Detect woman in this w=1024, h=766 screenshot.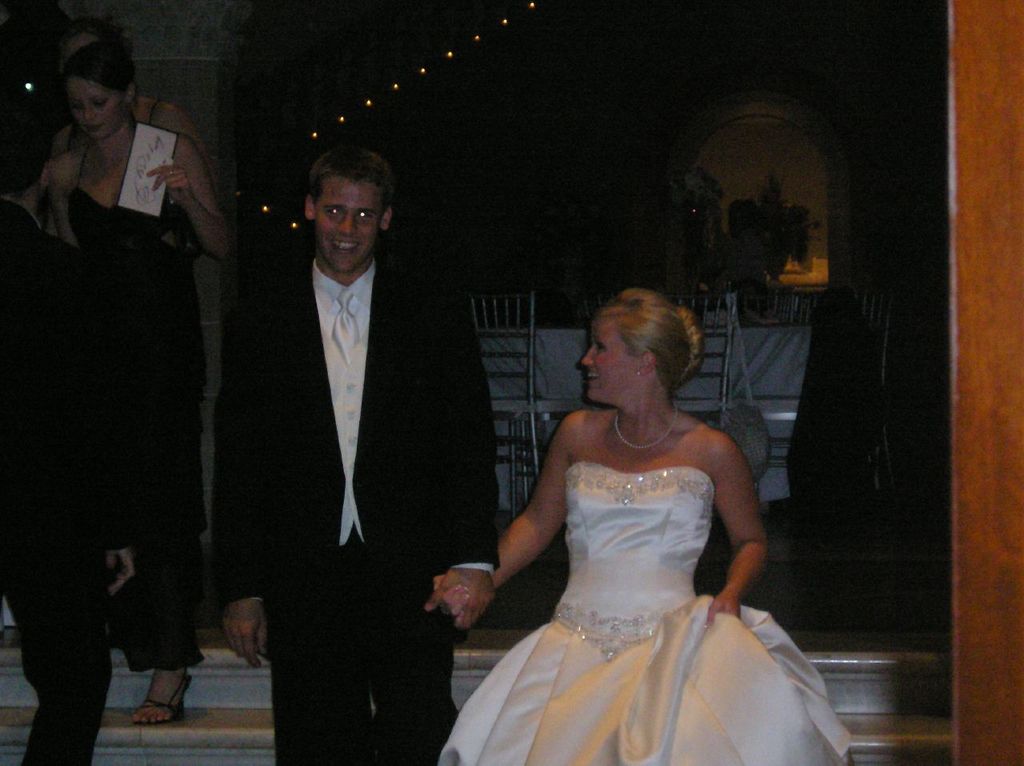
Detection: left=50, top=41, right=232, bottom=730.
